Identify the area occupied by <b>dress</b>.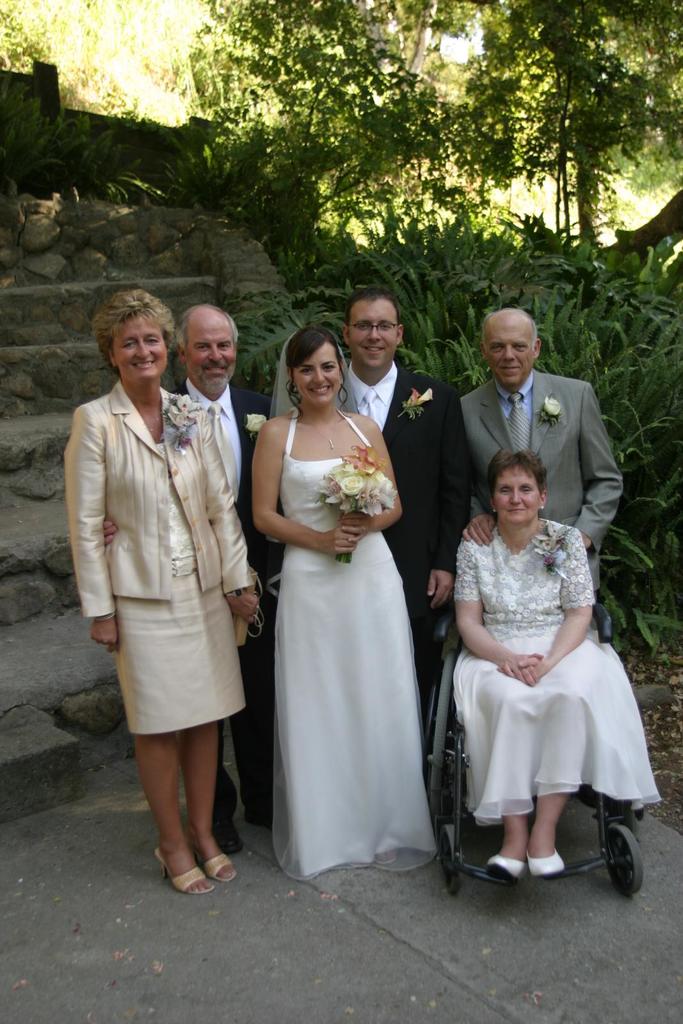
Area: Rect(454, 519, 661, 830).
